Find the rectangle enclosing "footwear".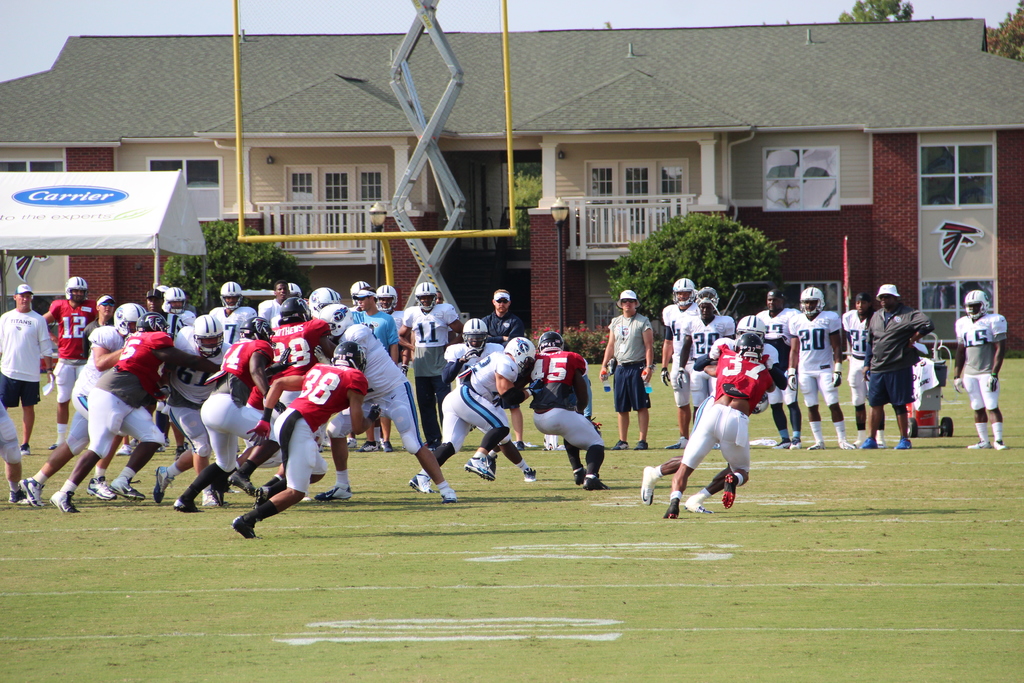
pyautogui.locateOnScreen(802, 438, 826, 457).
